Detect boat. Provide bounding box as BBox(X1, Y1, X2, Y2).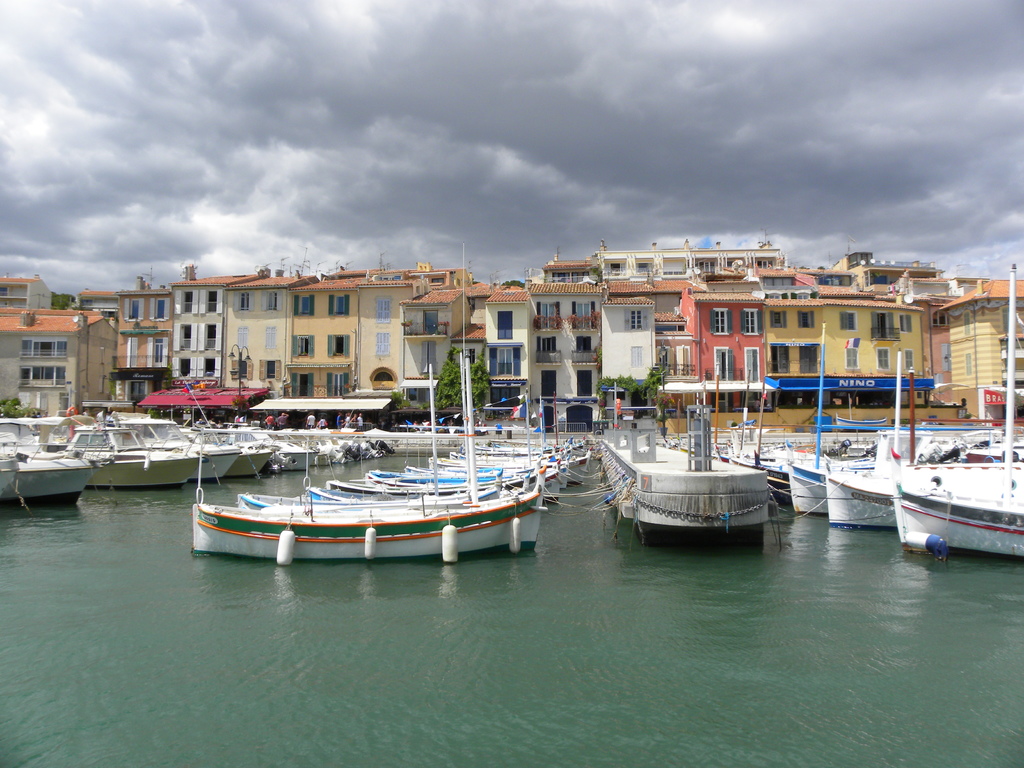
BBox(717, 369, 756, 468).
